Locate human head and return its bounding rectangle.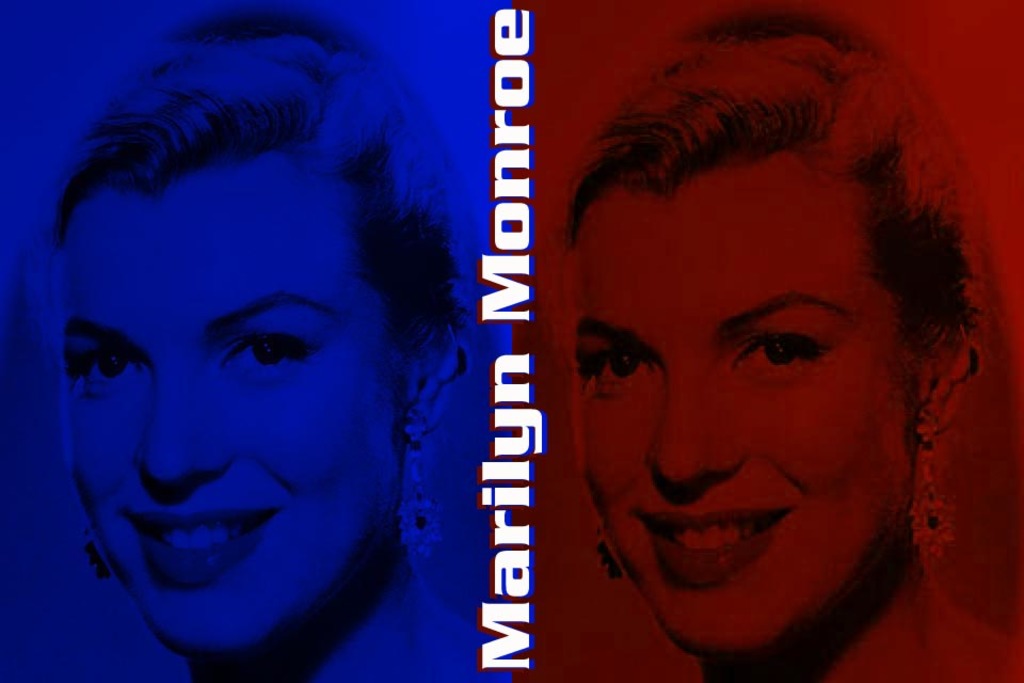
{"x1": 62, "y1": 14, "x2": 470, "y2": 657}.
